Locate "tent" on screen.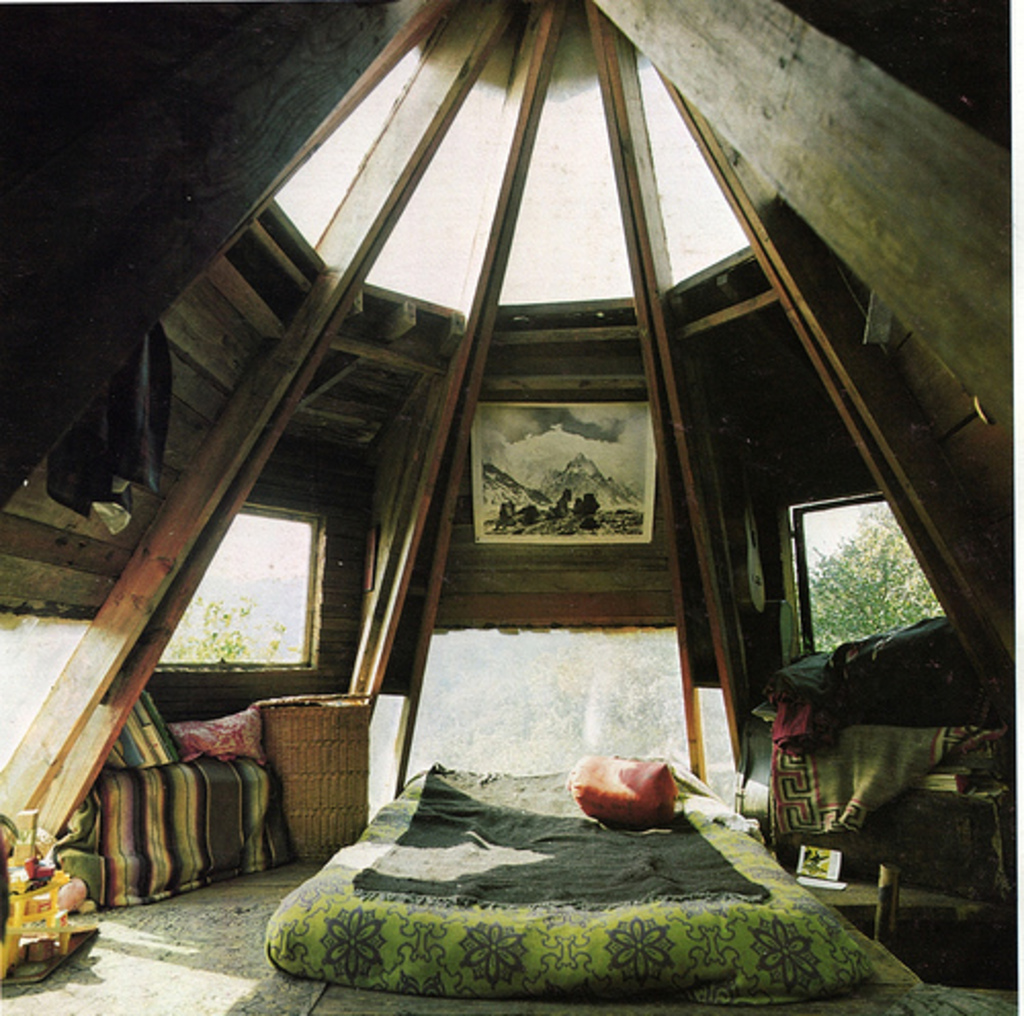
On screen at (x1=74, y1=16, x2=1023, y2=987).
